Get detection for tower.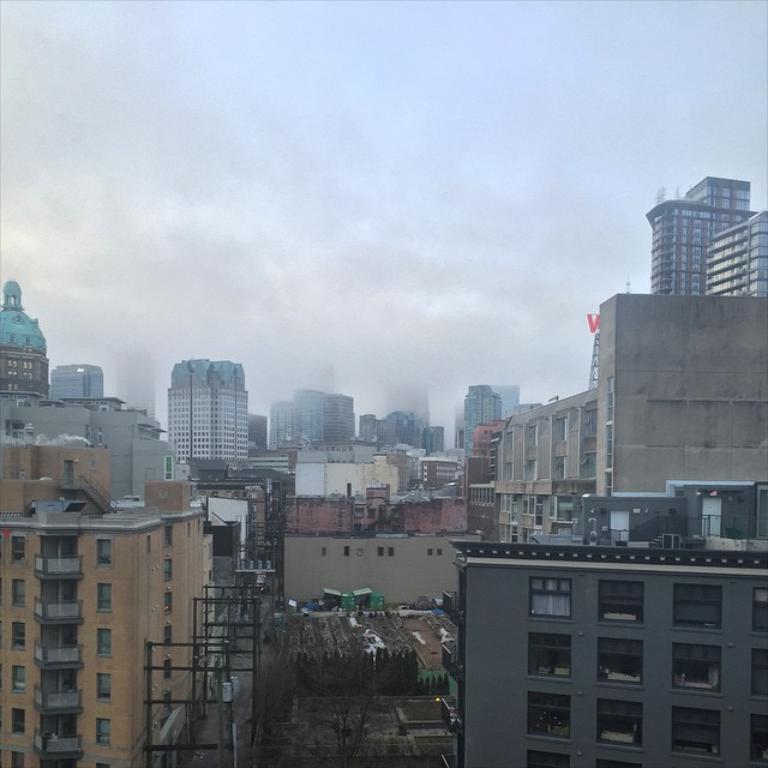
Detection: select_region(647, 180, 767, 293).
